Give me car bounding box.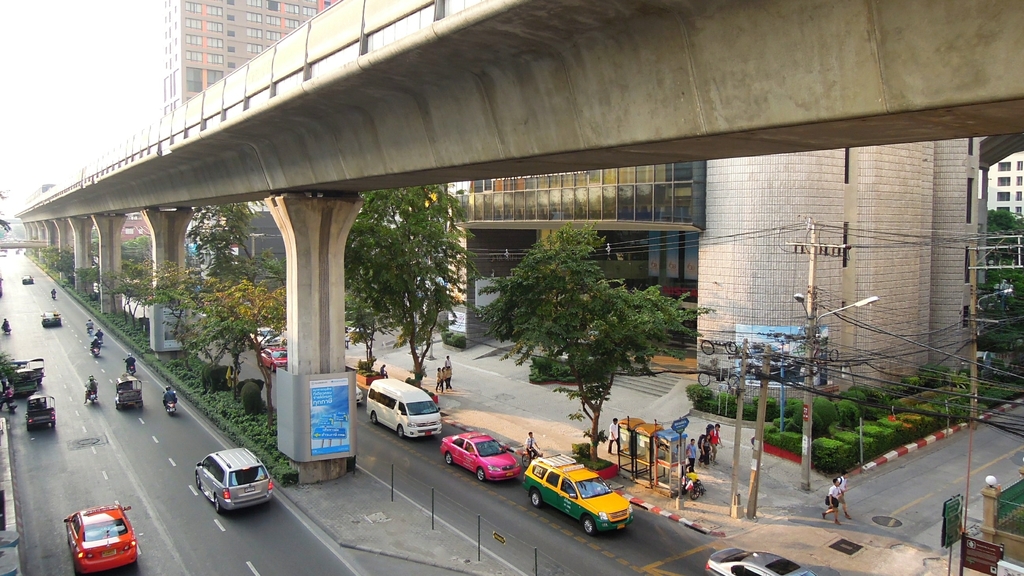
left=250, top=326, right=283, bottom=348.
